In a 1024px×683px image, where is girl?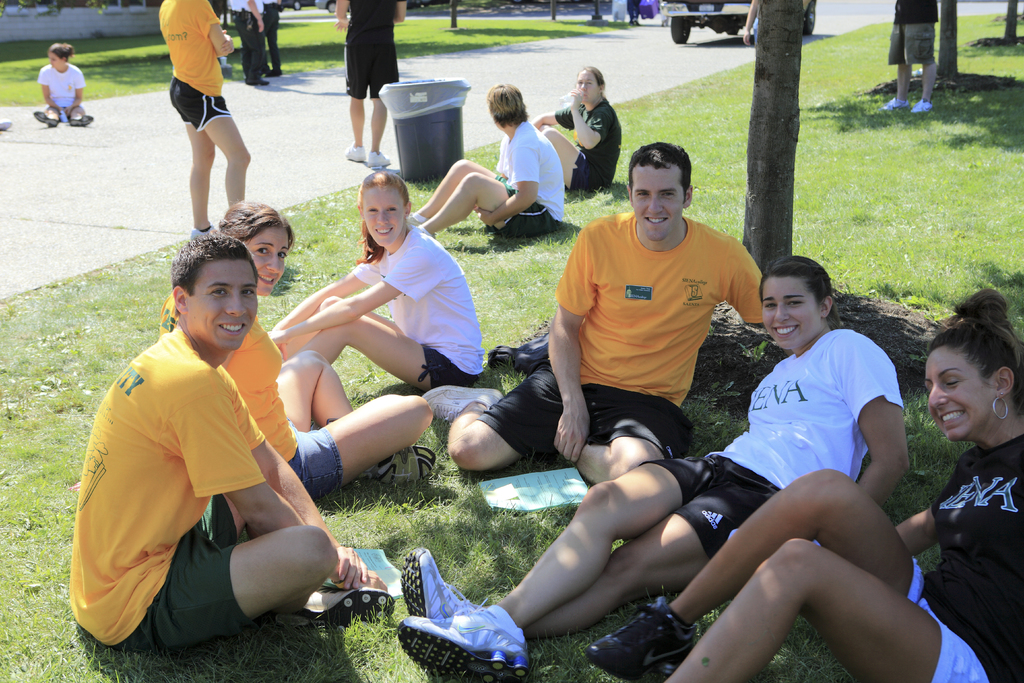
(586,287,1023,682).
